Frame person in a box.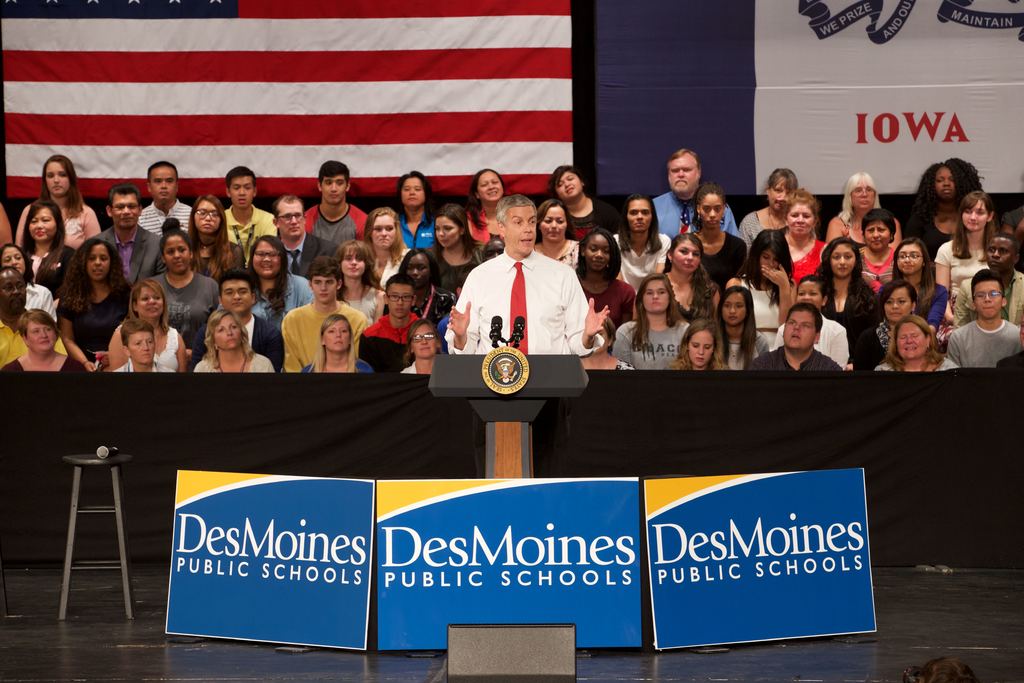
271/190/323/285.
